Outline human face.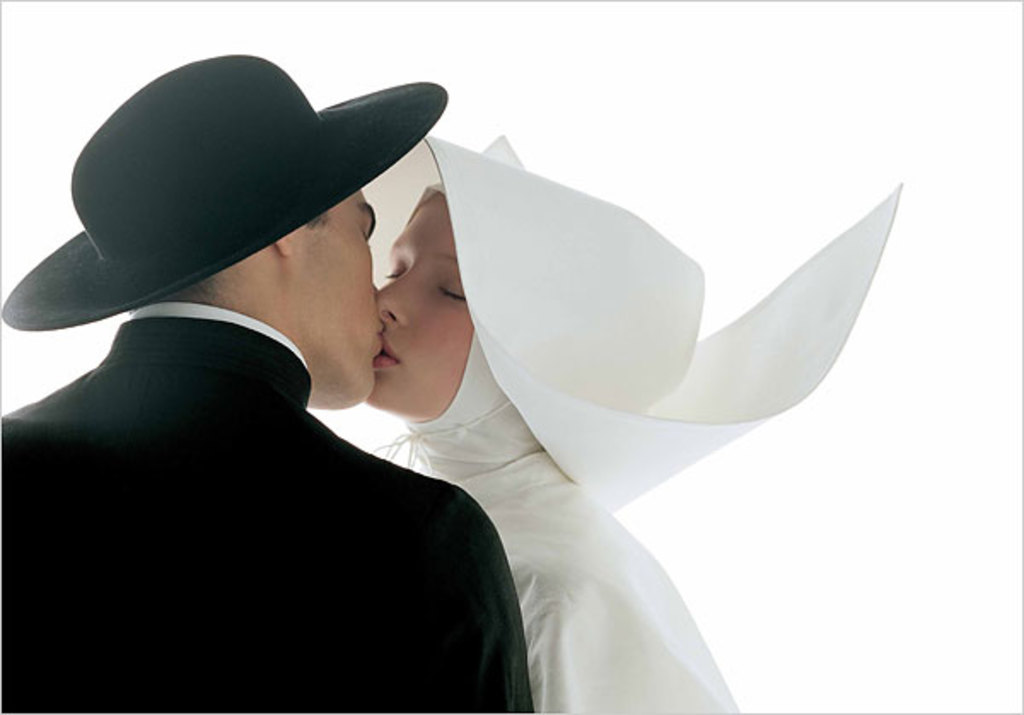
Outline: region(369, 184, 473, 421).
